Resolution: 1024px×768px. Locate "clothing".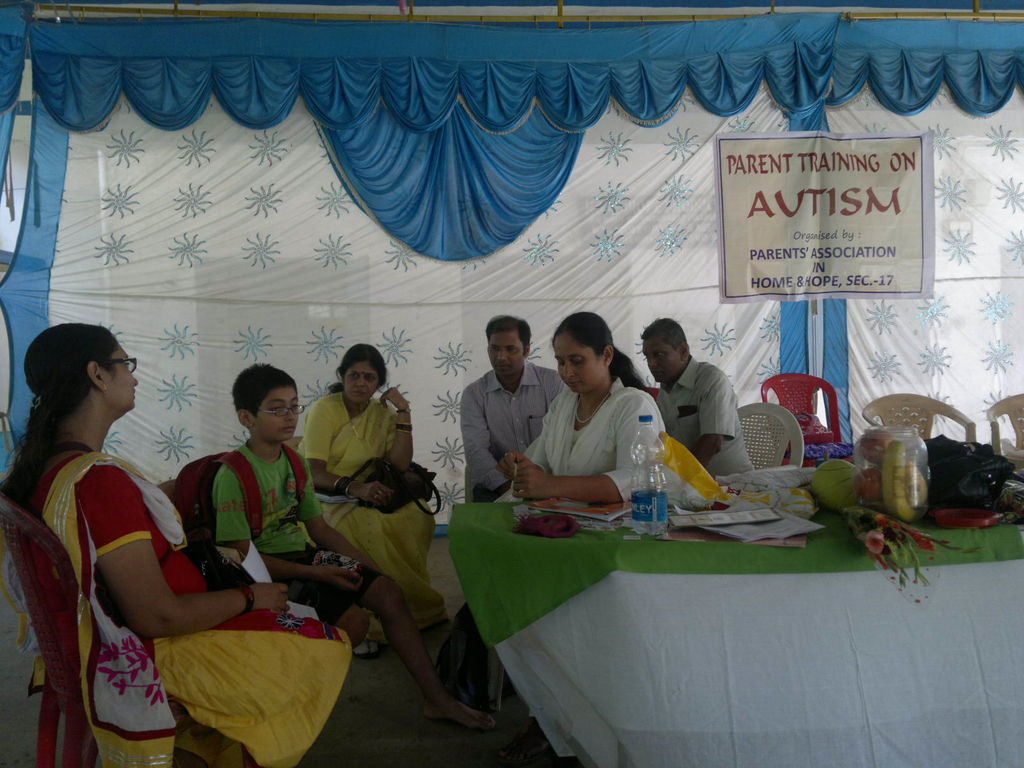
bbox=(511, 380, 669, 502).
